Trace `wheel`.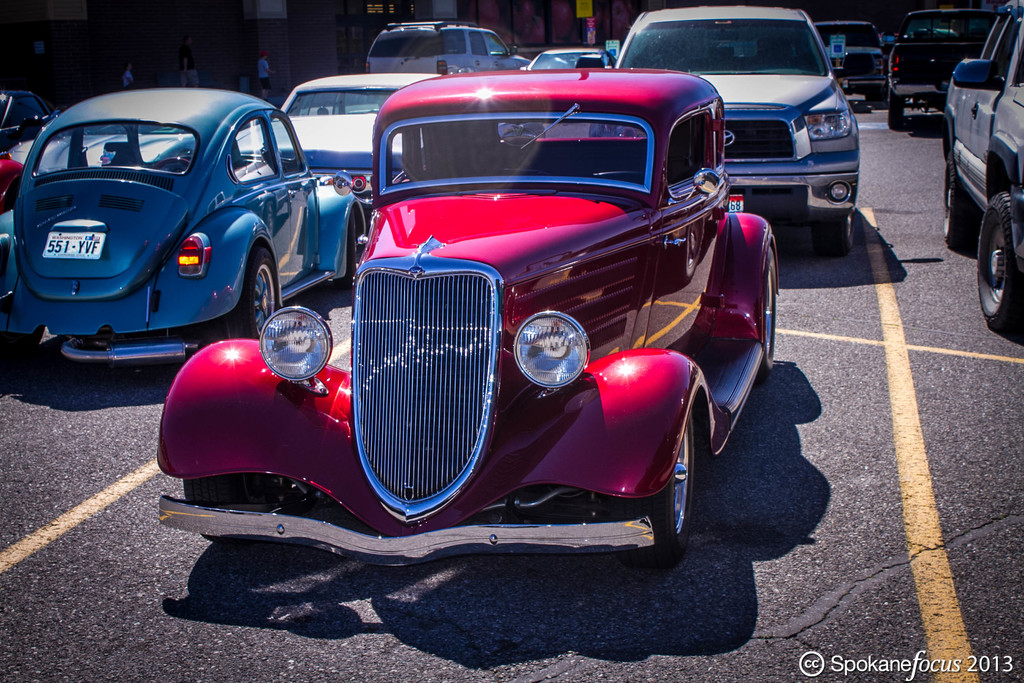
Traced to box=[977, 193, 1022, 329].
